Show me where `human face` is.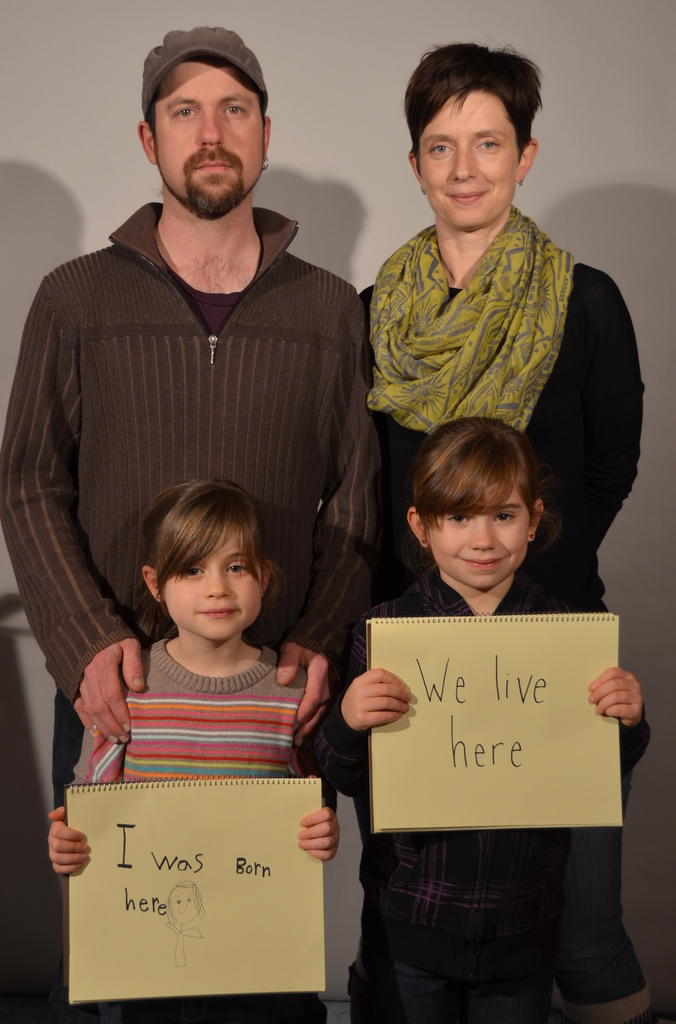
`human face` is at <region>418, 85, 519, 230</region>.
